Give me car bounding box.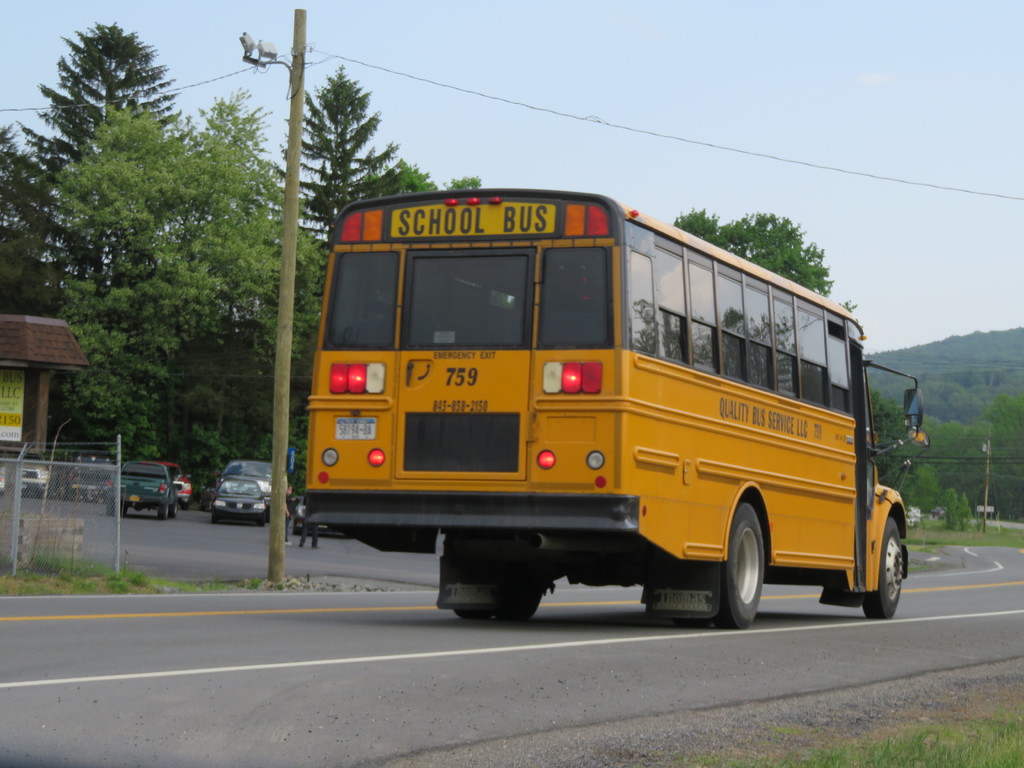
x1=209 y1=481 x2=268 y2=531.
